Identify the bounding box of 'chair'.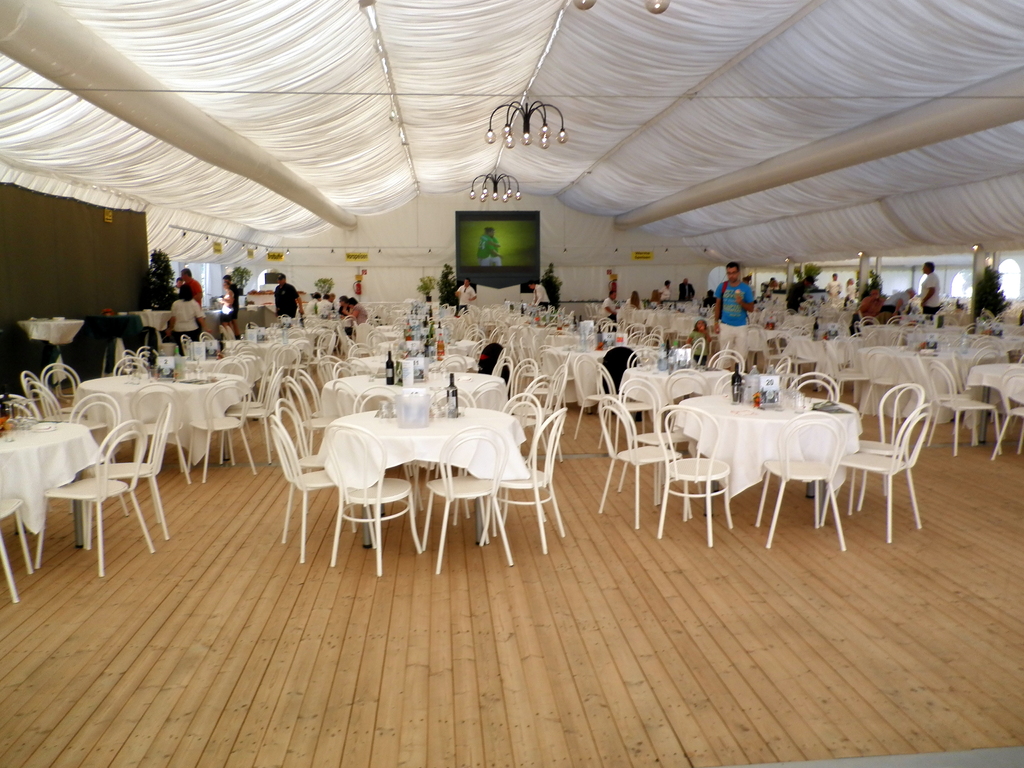
710/373/752/398.
